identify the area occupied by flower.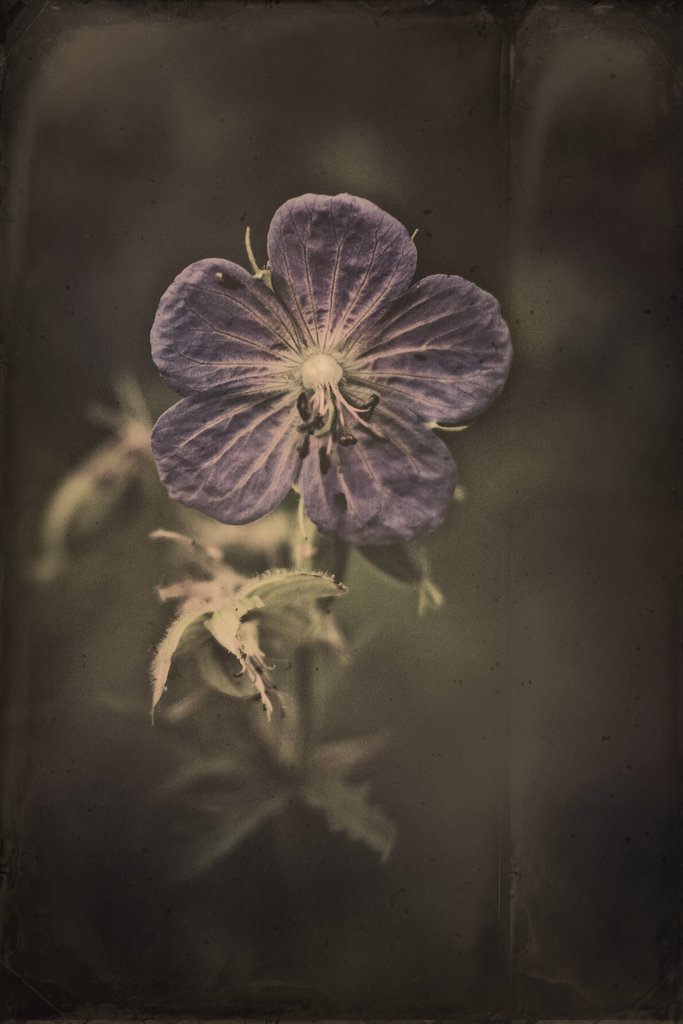
Area: Rect(147, 184, 508, 548).
